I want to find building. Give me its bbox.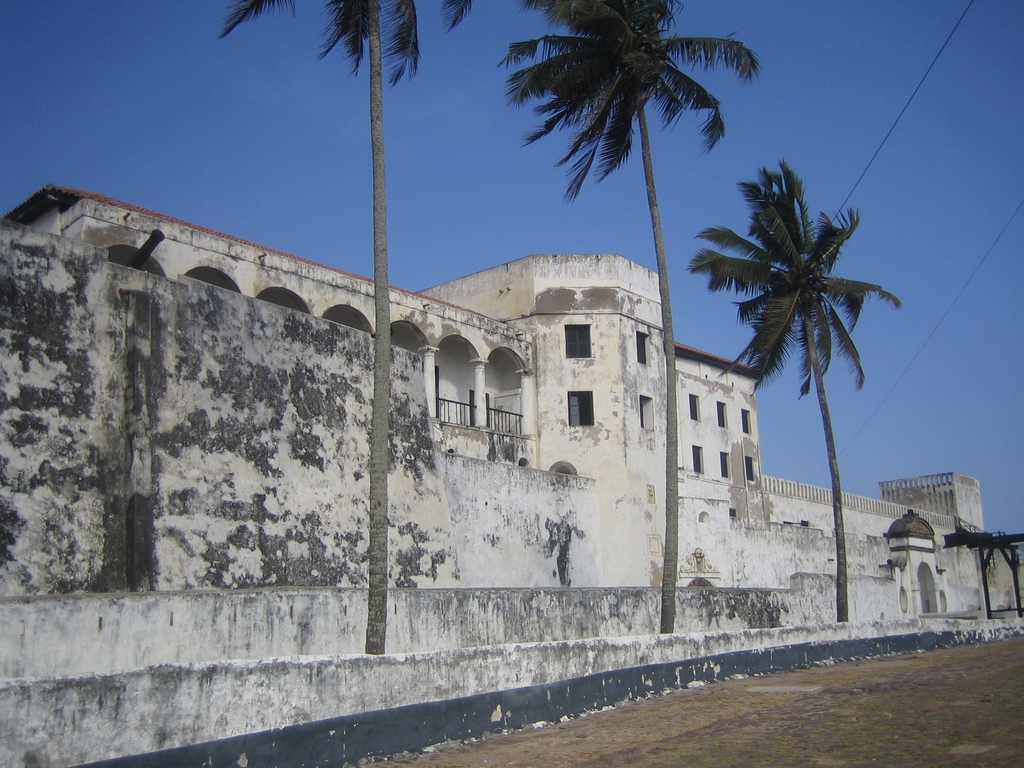
0:184:1023:767.
